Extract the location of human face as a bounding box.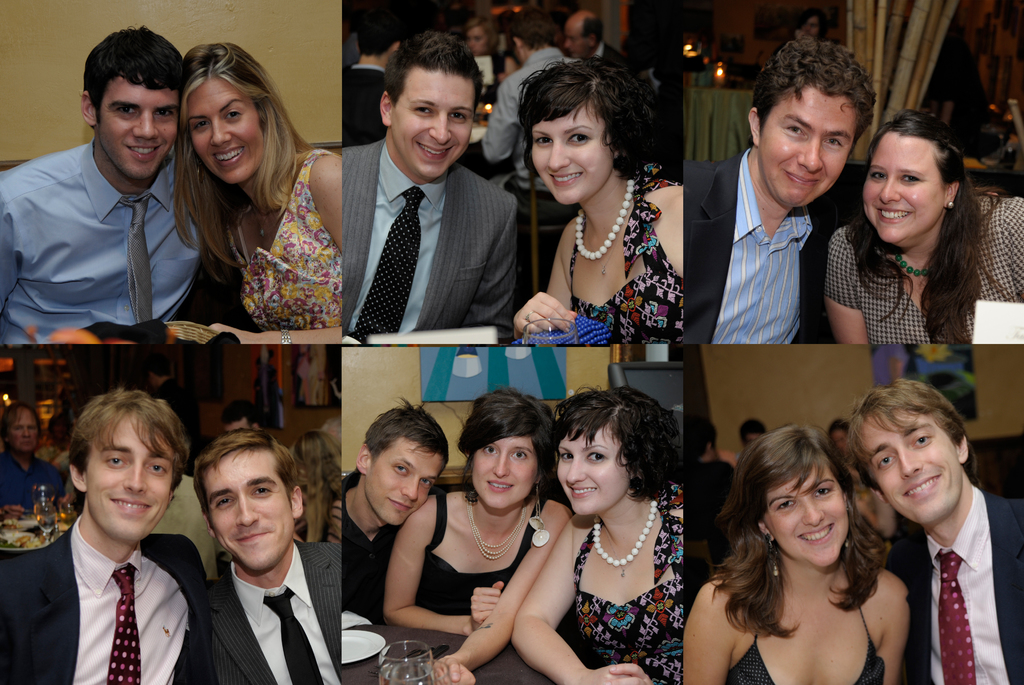
<box>188,87,256,192</box>.
